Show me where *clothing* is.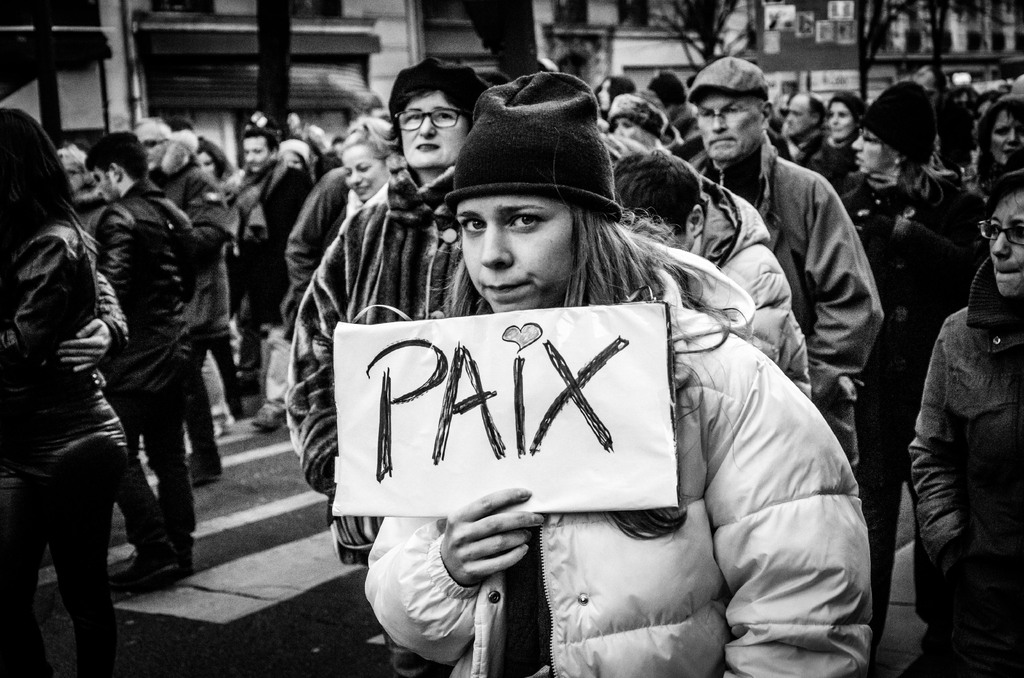
*clothing* is at x1=0, y1=214, x2=129, y2=677.
